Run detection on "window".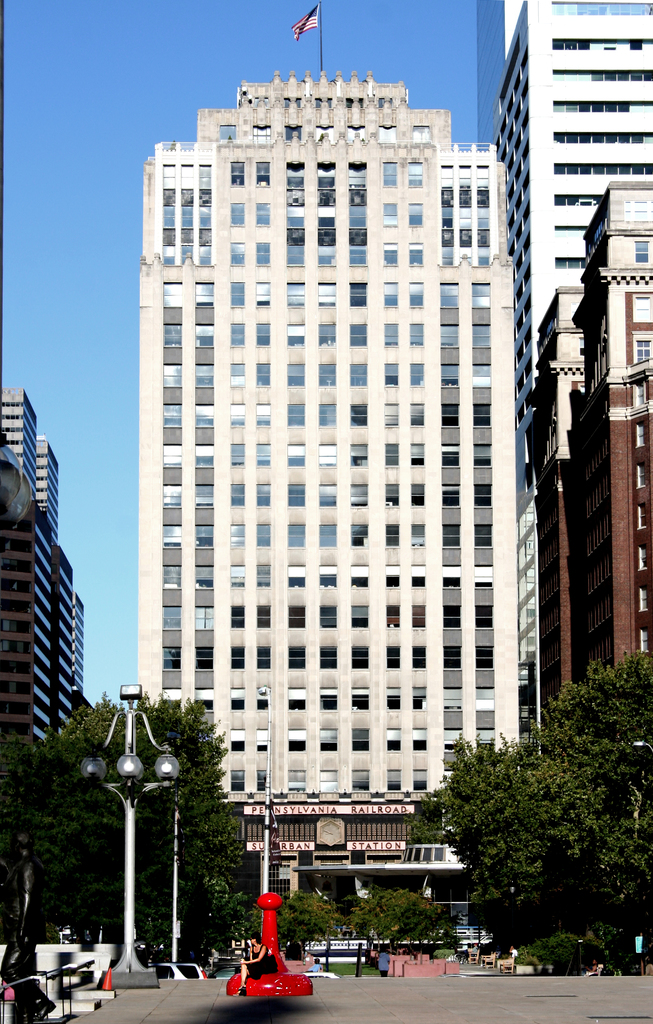
Result: crop(632, 621, 652, 653).
